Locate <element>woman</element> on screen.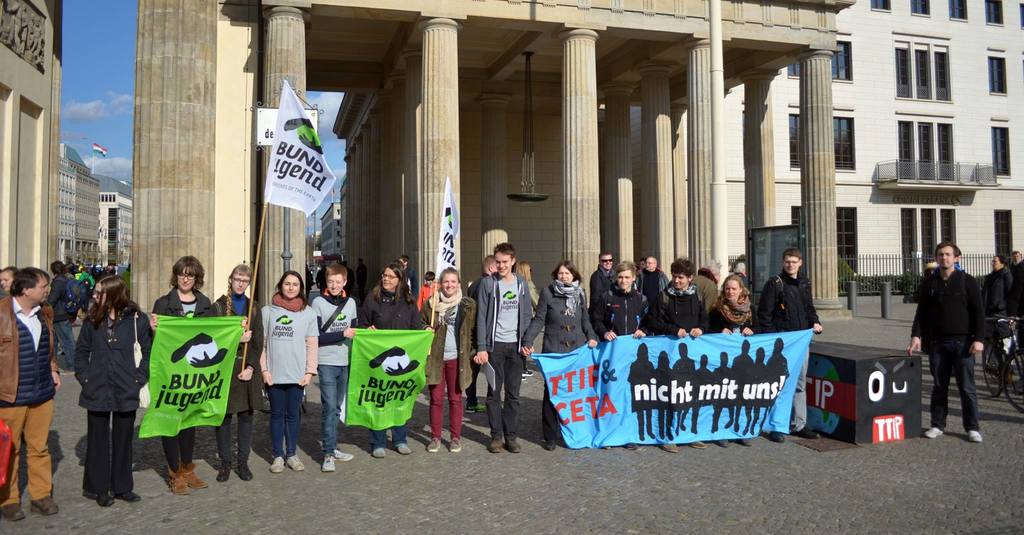
On screen at locate(511, 261, 539, 379).
